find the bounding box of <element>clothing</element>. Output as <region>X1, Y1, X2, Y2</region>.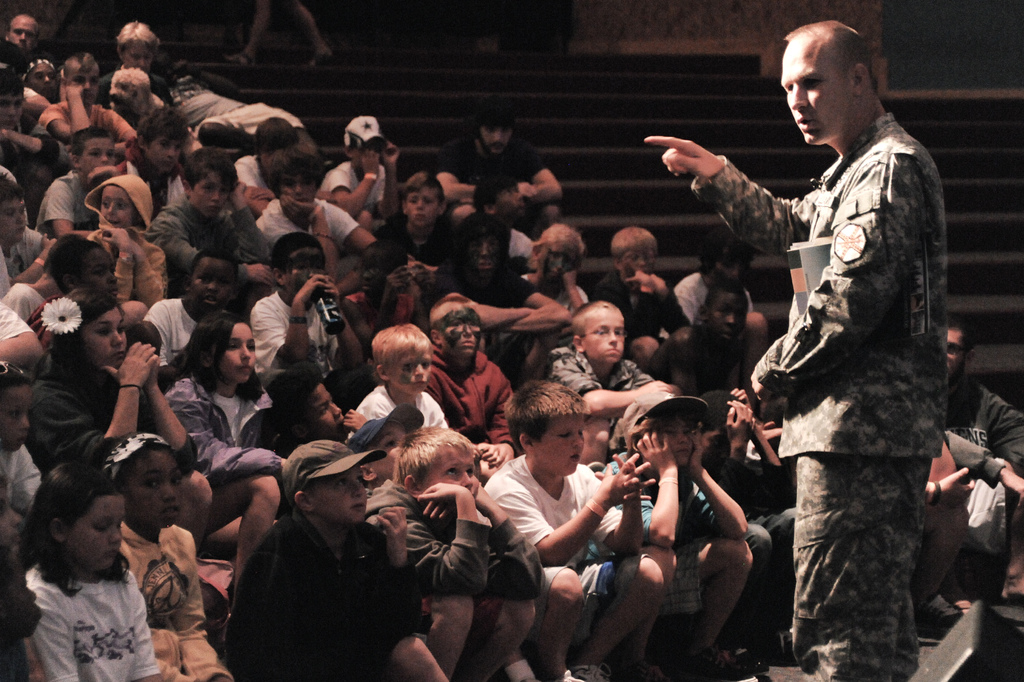
<region>604, 445, 720, 616</region>.
